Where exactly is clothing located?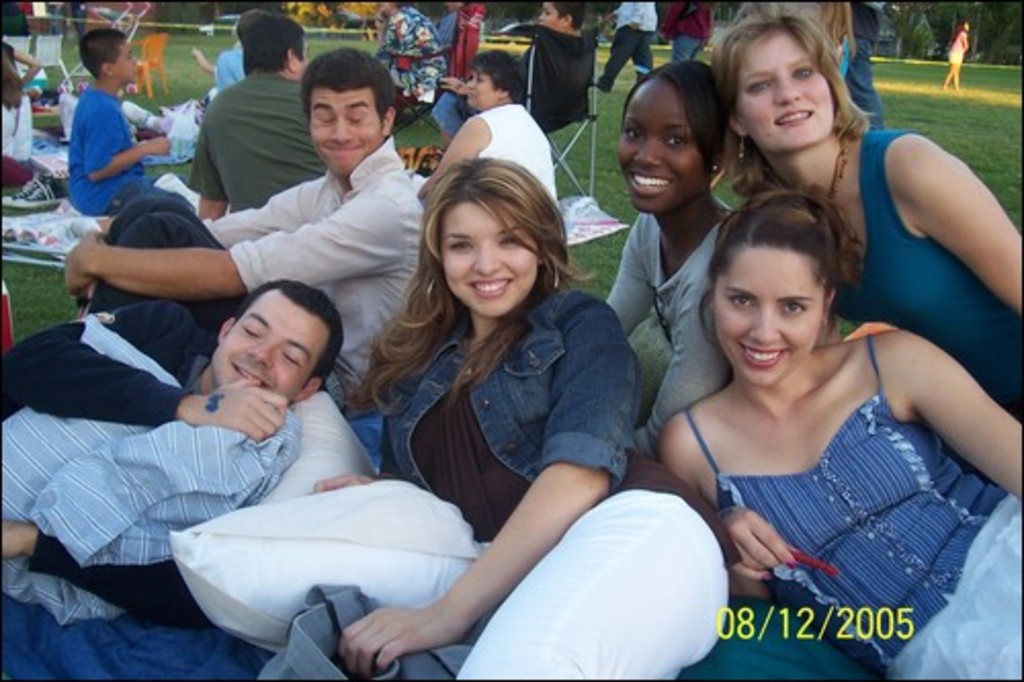
Its bounding box is [x1=0, y1=68, x2=47, y2=182].
